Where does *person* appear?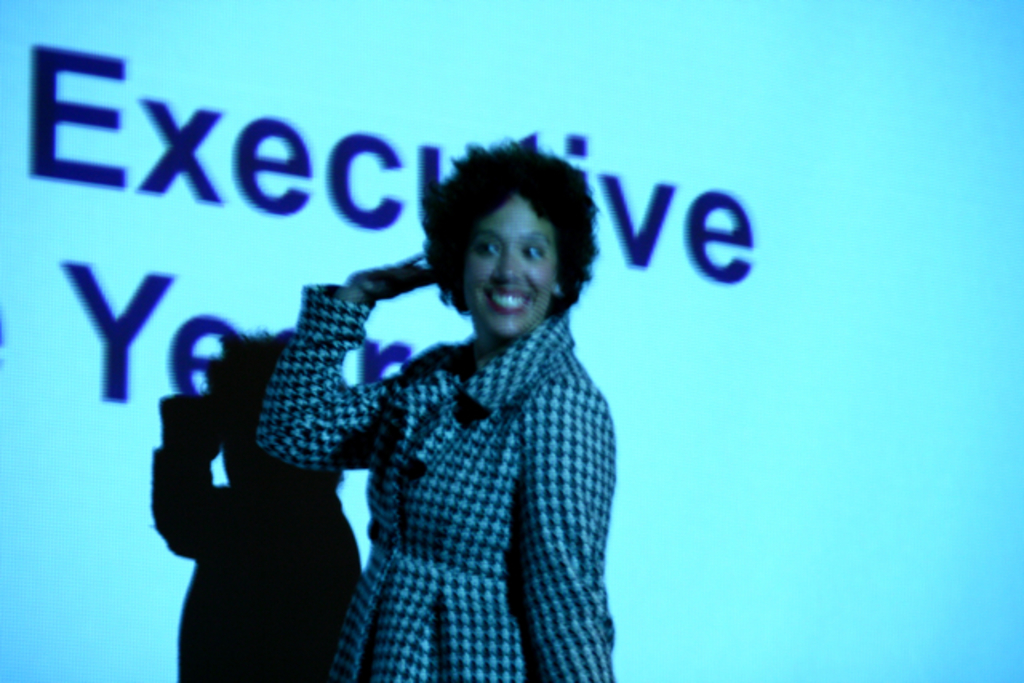
Appears at BBox(208, 170, 598, 682).
